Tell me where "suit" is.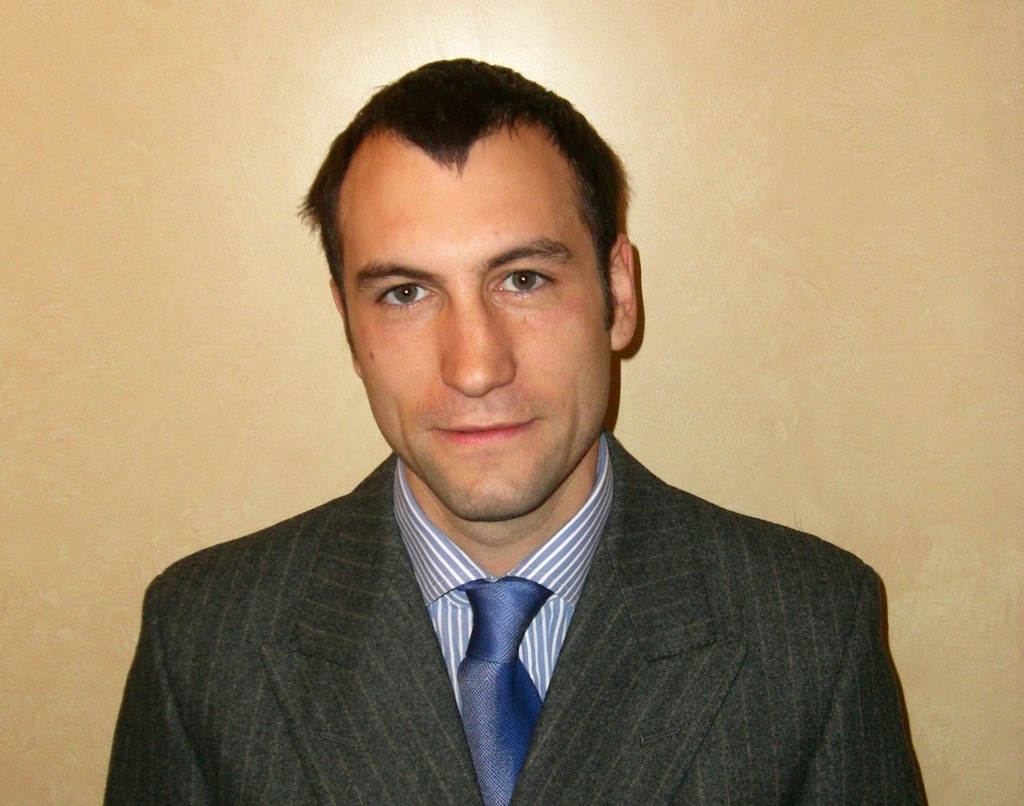
"suit" is at {"left": 90, "top": 398, "right": 904, "bottom": 785}.
